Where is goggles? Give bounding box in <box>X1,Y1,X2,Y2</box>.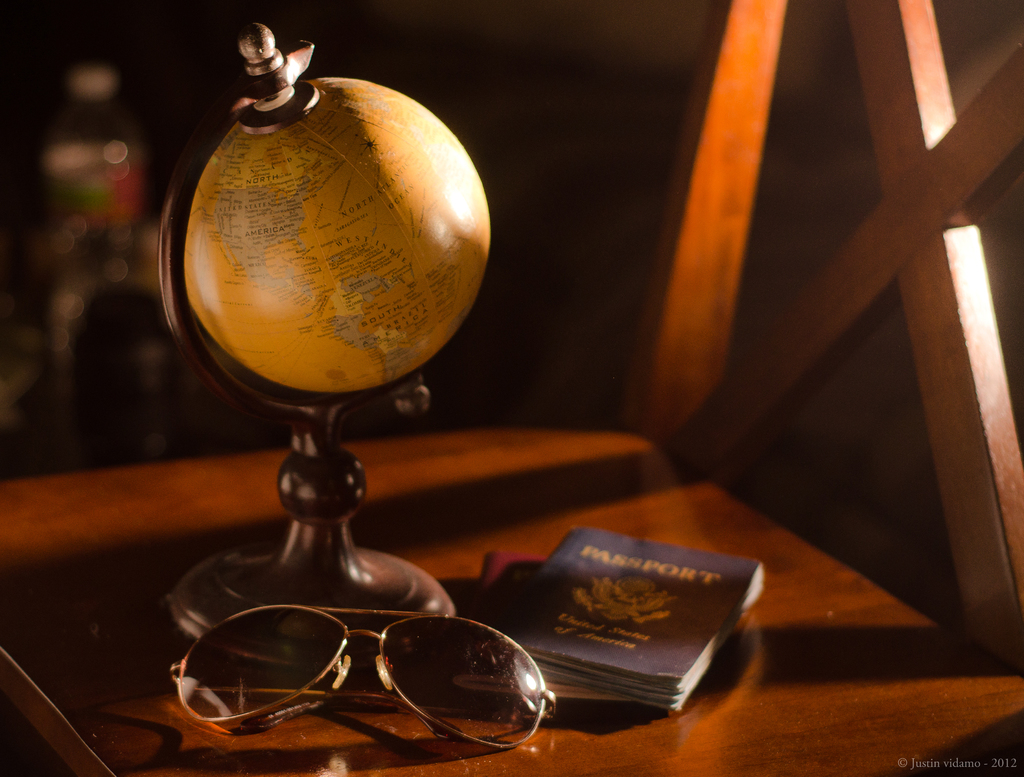
<box>173,598,544,769</box>.
